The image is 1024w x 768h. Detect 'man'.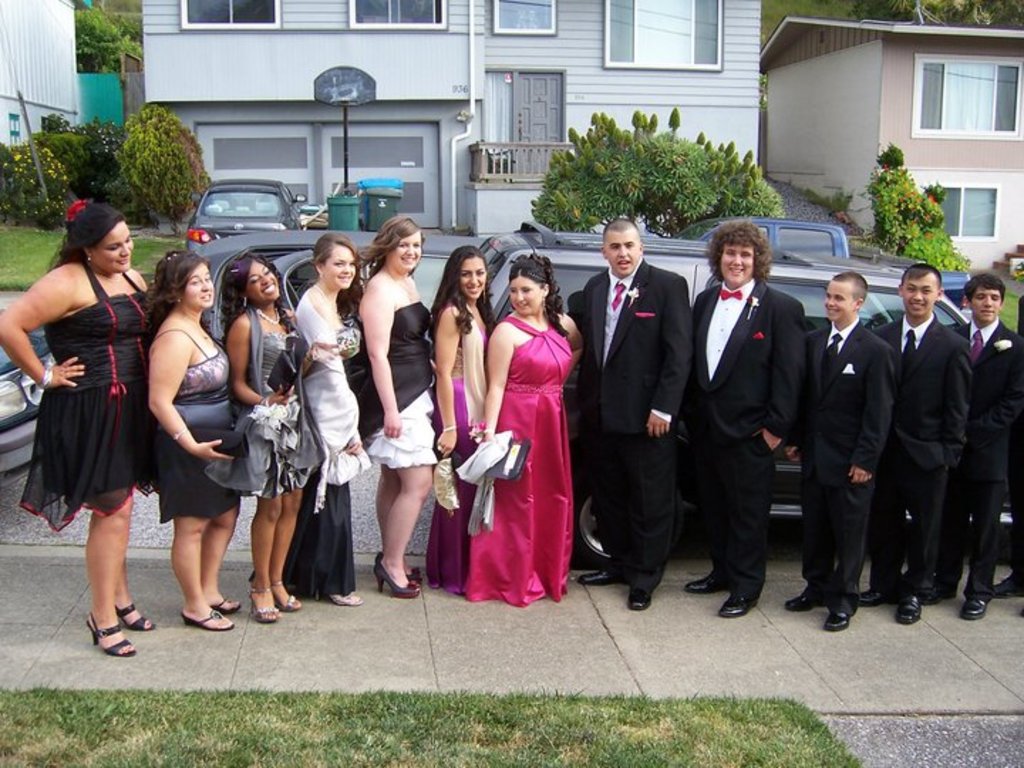
Detection: detection(693, 222, 816, 624).
